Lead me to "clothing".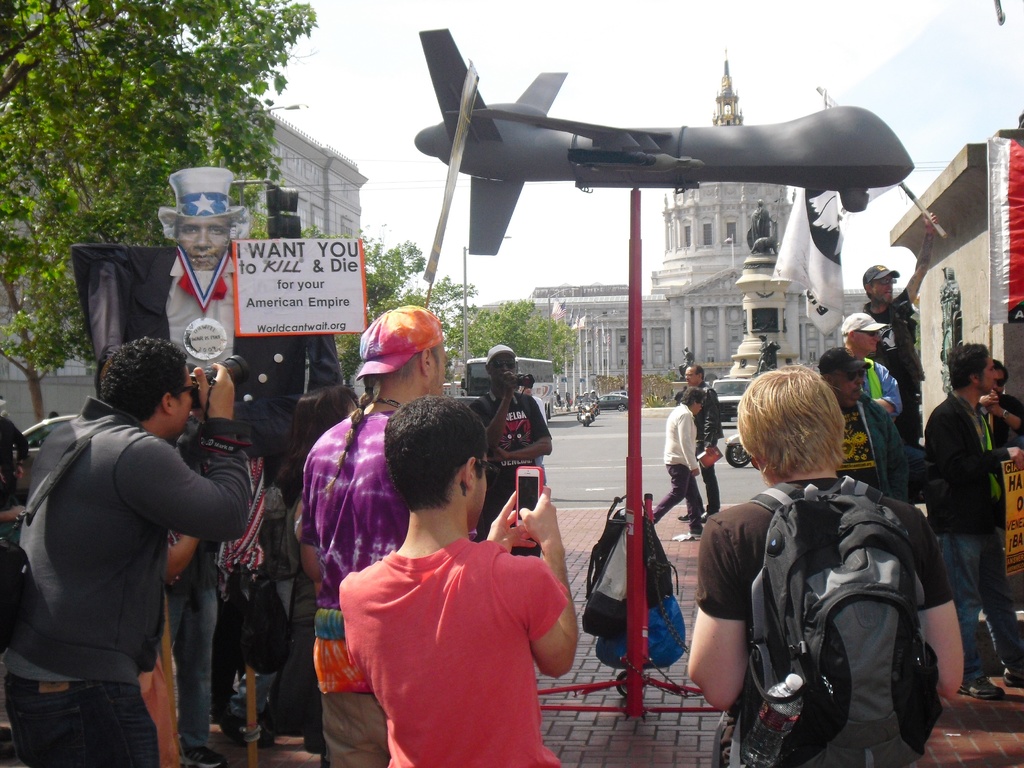
Lead to pyautogui.locateOnScreen(131, 239, 296, 401).
